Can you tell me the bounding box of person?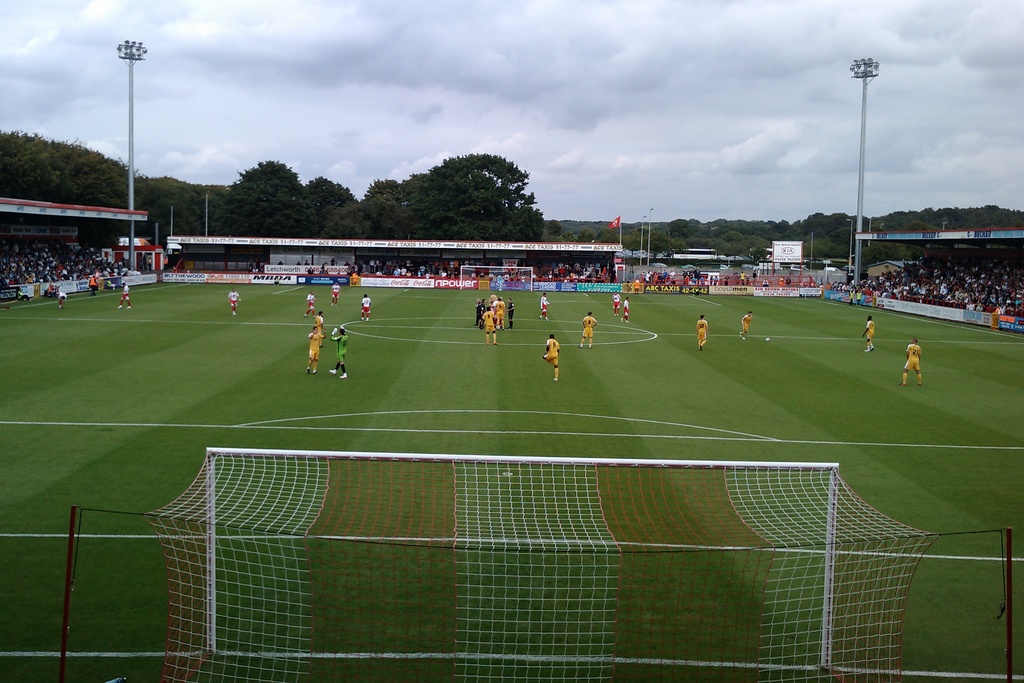
rect(231, 288, 238, 314).
